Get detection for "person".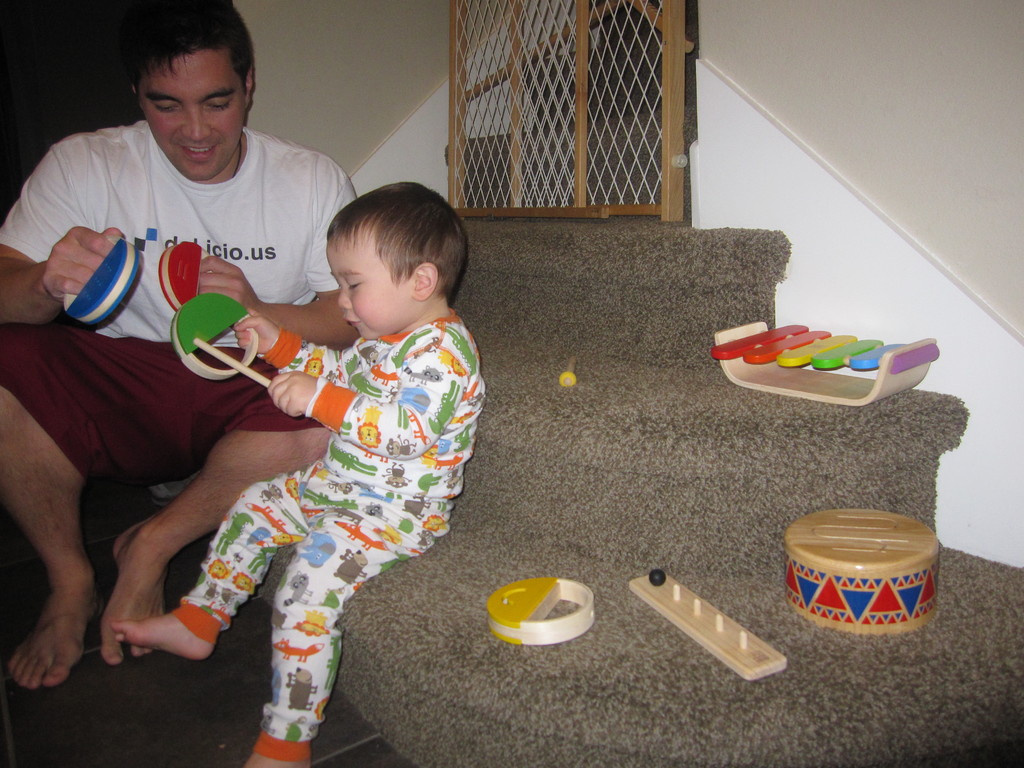
Detection: <box>108,177,491,767</box>.
